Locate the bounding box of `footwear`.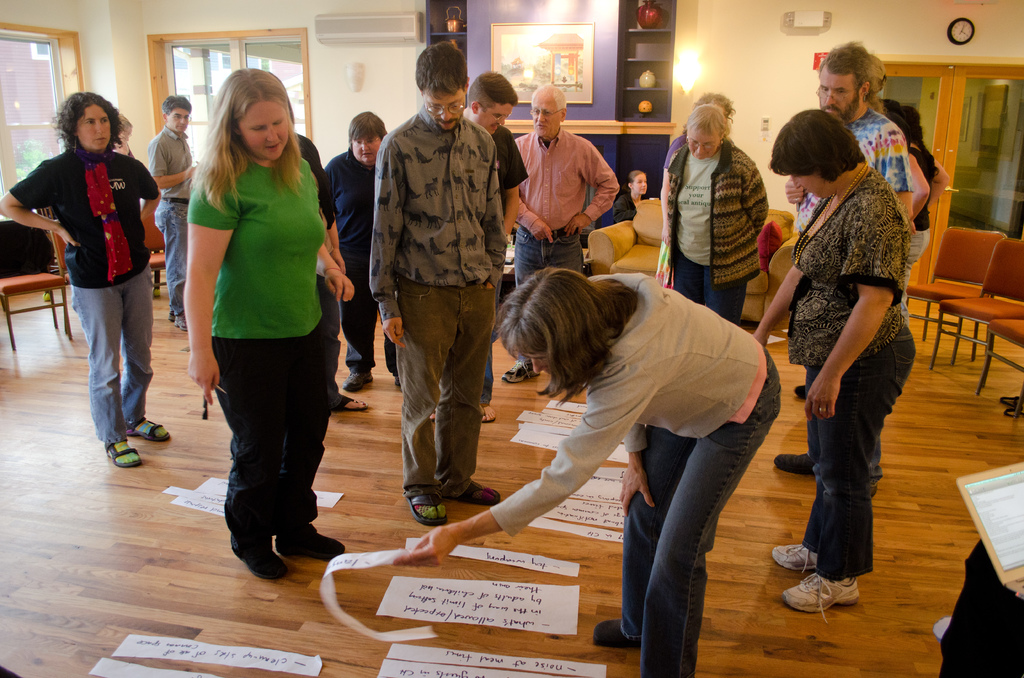
Bounding box: [240, 545, 290, 578].
